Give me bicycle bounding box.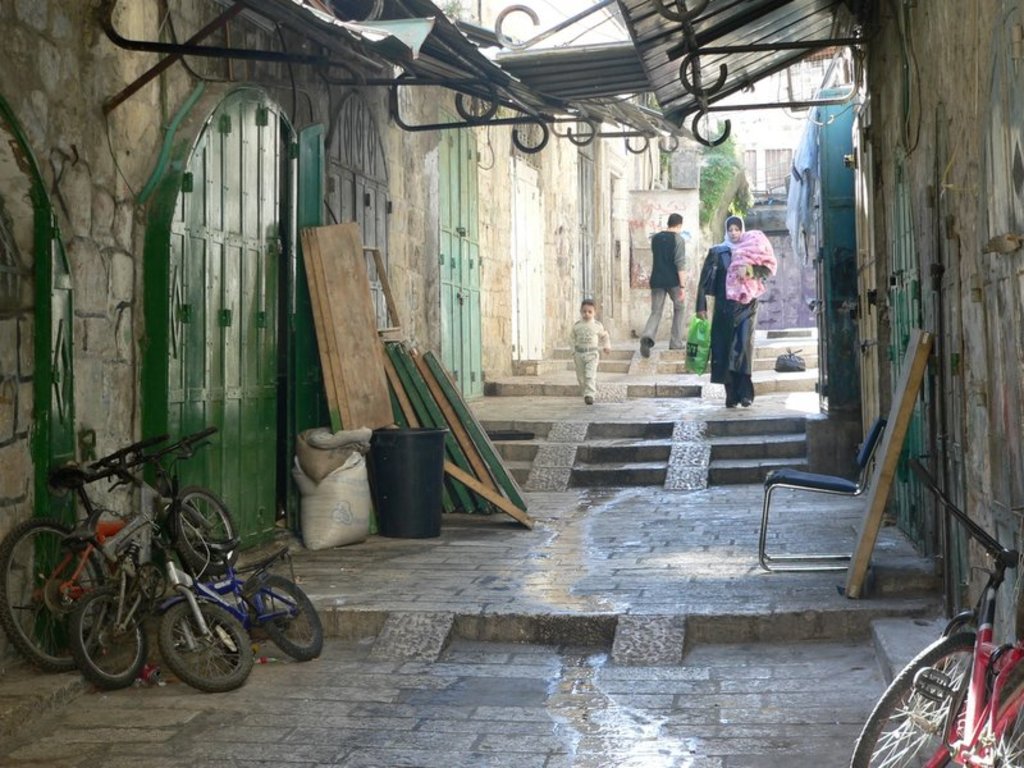
{"left": 61, "top": 428, "right": 242, "bottom": 692}.
